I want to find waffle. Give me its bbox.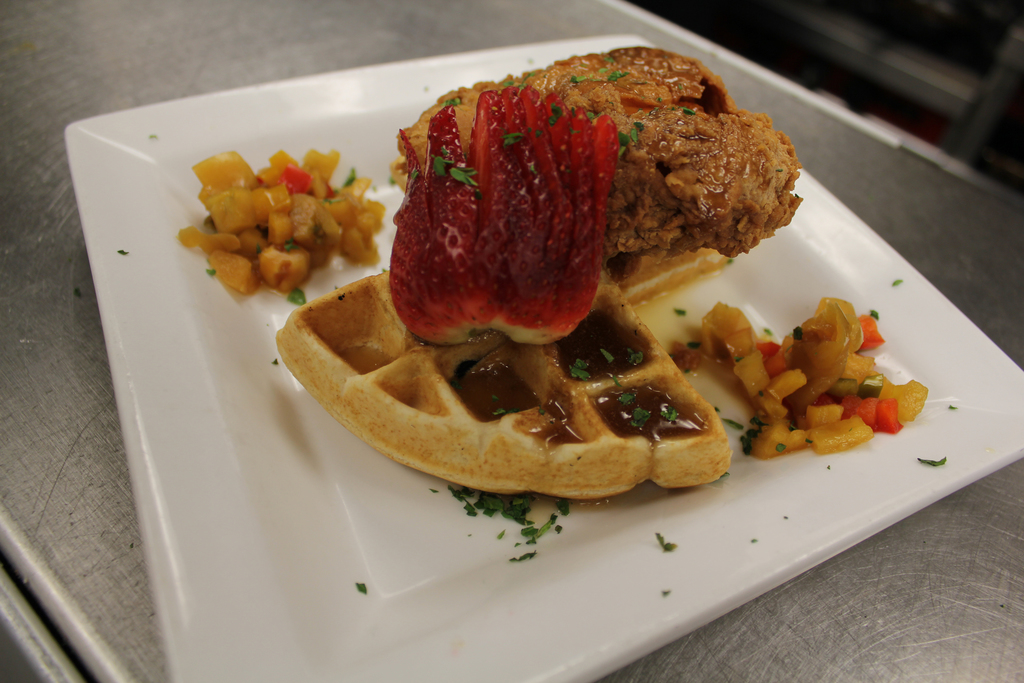
left=390, top=154, right=729, bottom=306.
